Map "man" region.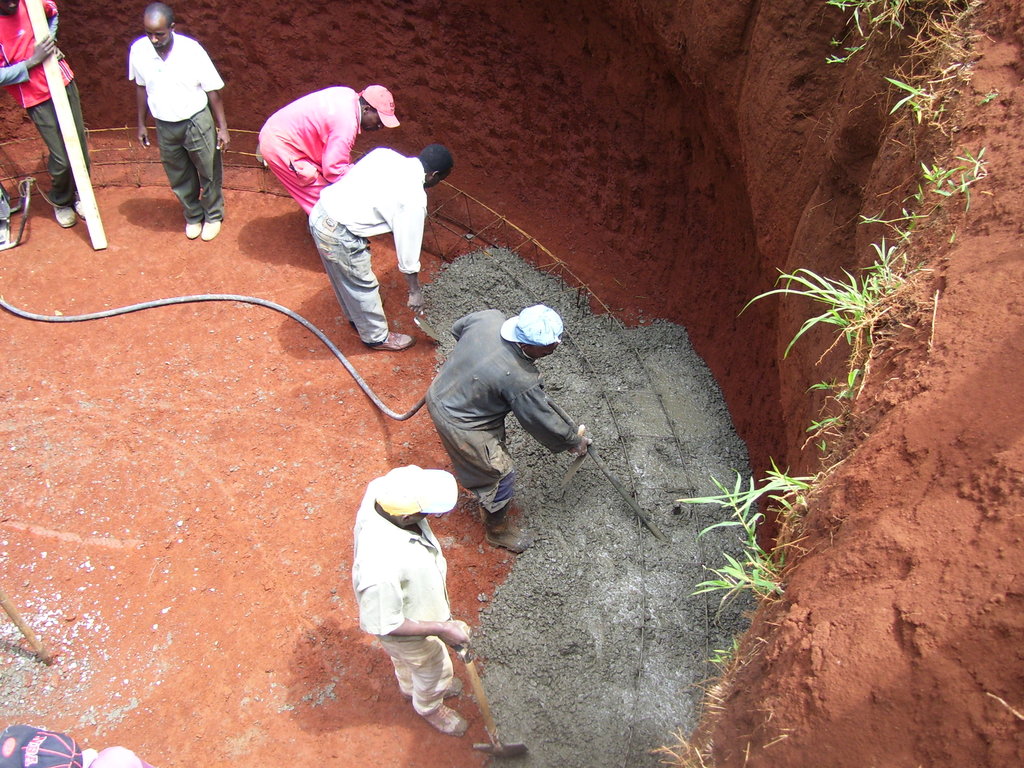
Mapped to 0:0:90:225.
